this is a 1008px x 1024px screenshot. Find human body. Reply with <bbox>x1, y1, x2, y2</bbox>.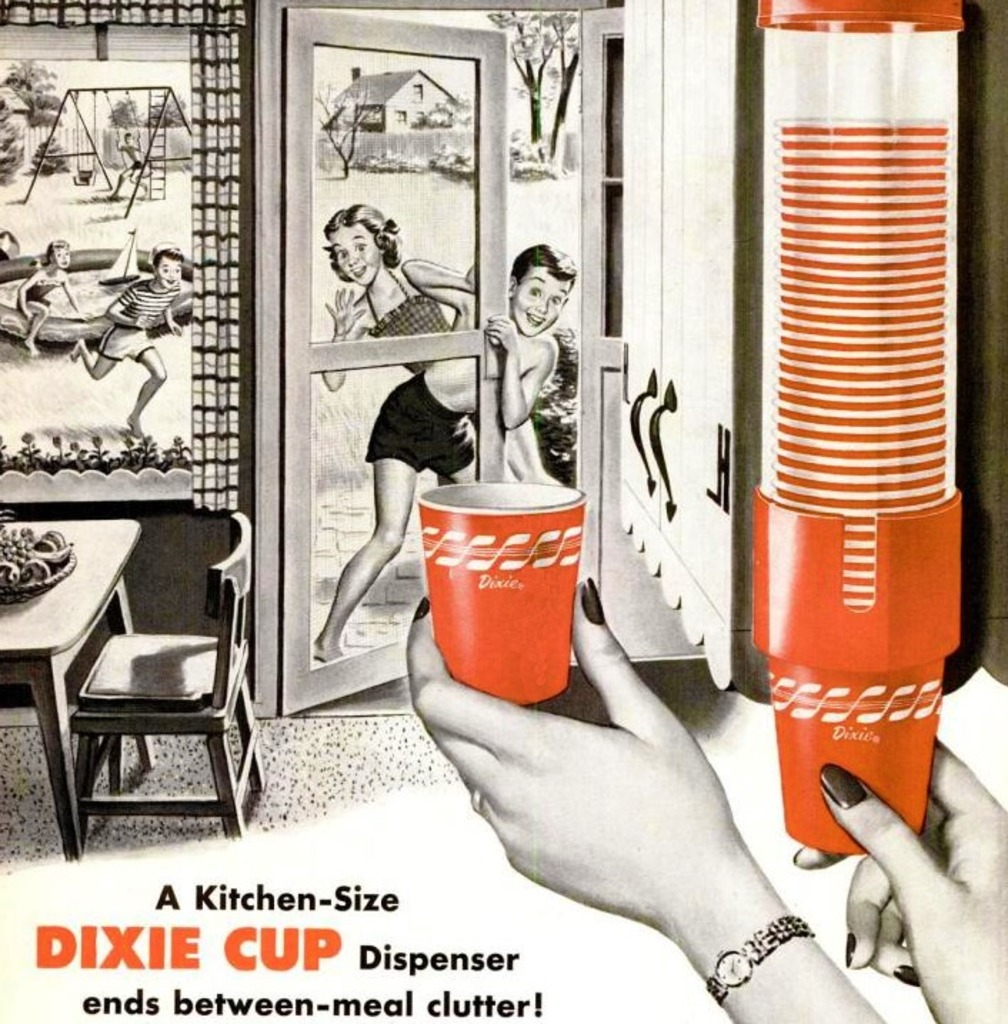
<bbox>67, 246, 201, 444</bbox>.
